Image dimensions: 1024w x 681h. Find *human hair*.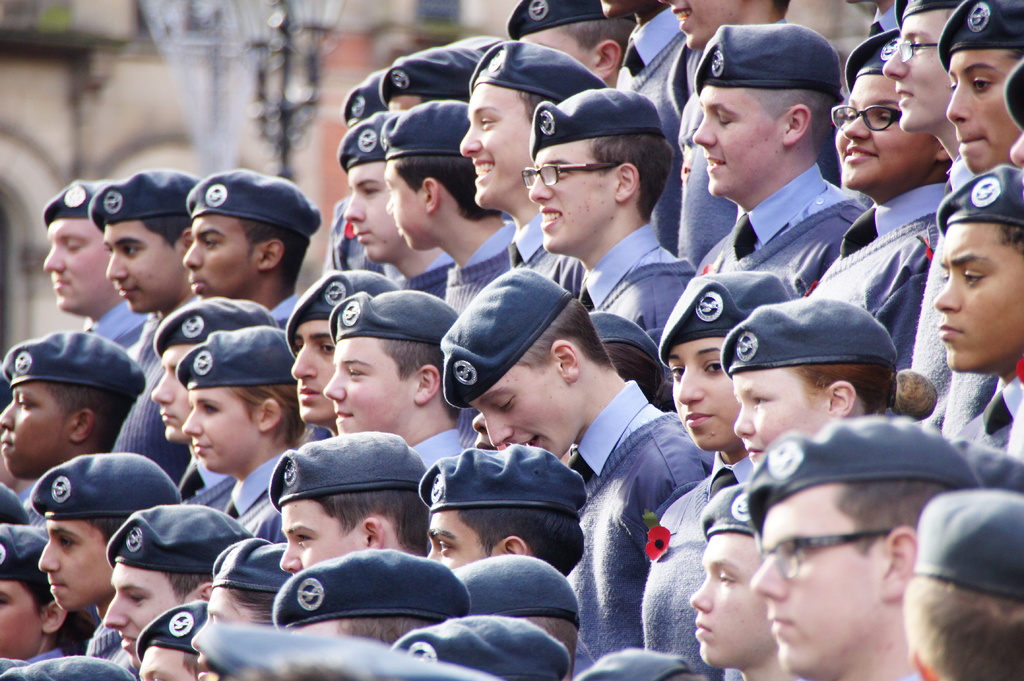
crop(997, 221, 1023, 261).
